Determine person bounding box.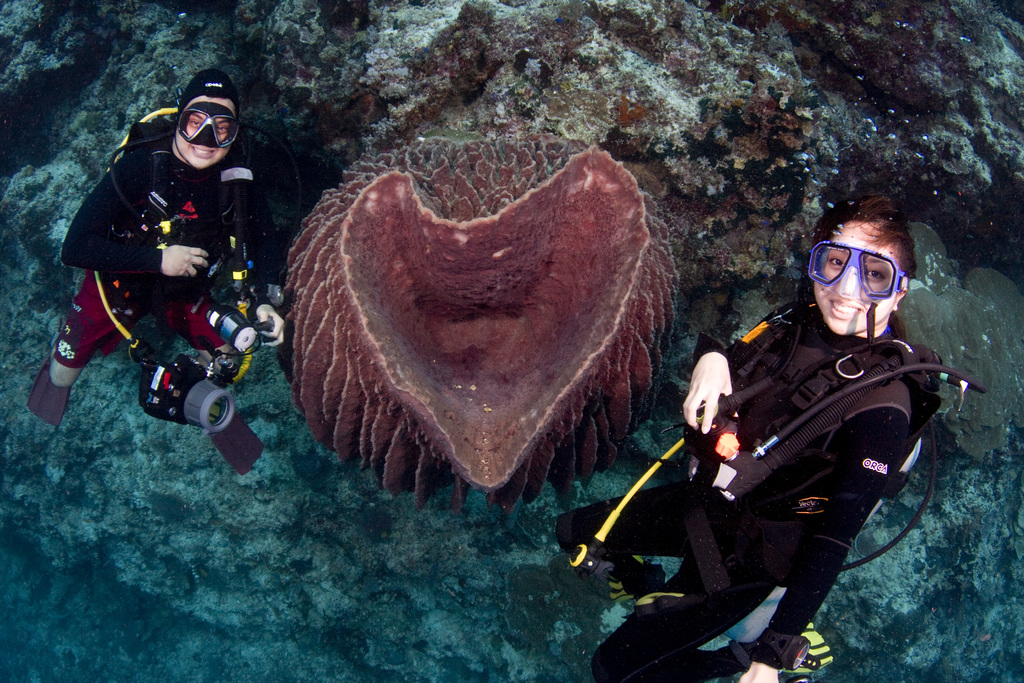
Determined: (x1=49, y1=69, x2=279, y2=436).
